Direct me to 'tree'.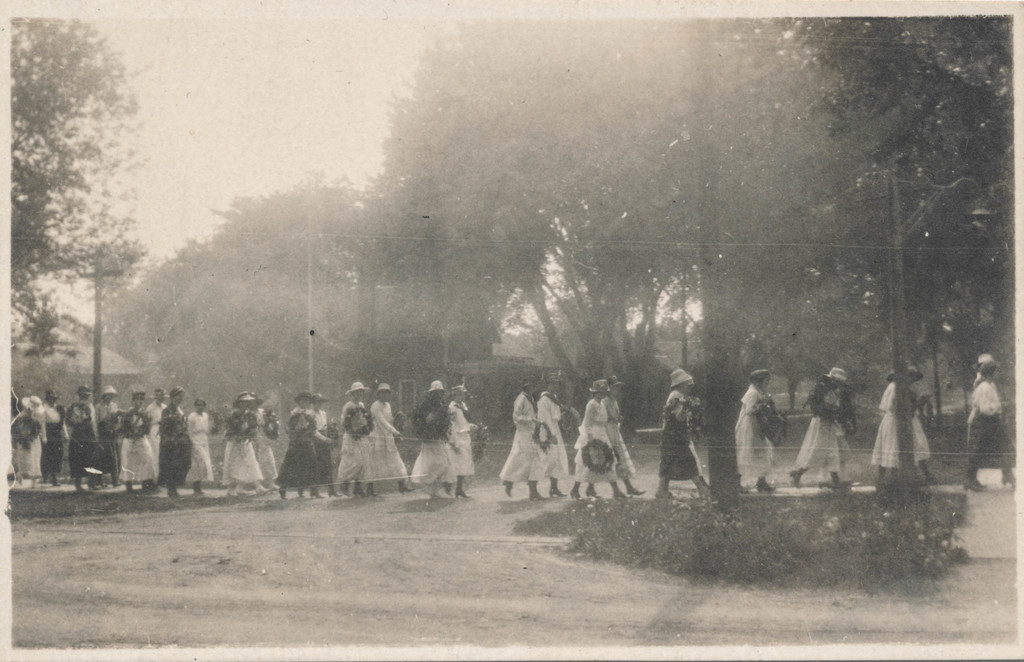
Direction: bbox(11, 20, 155, 363).
